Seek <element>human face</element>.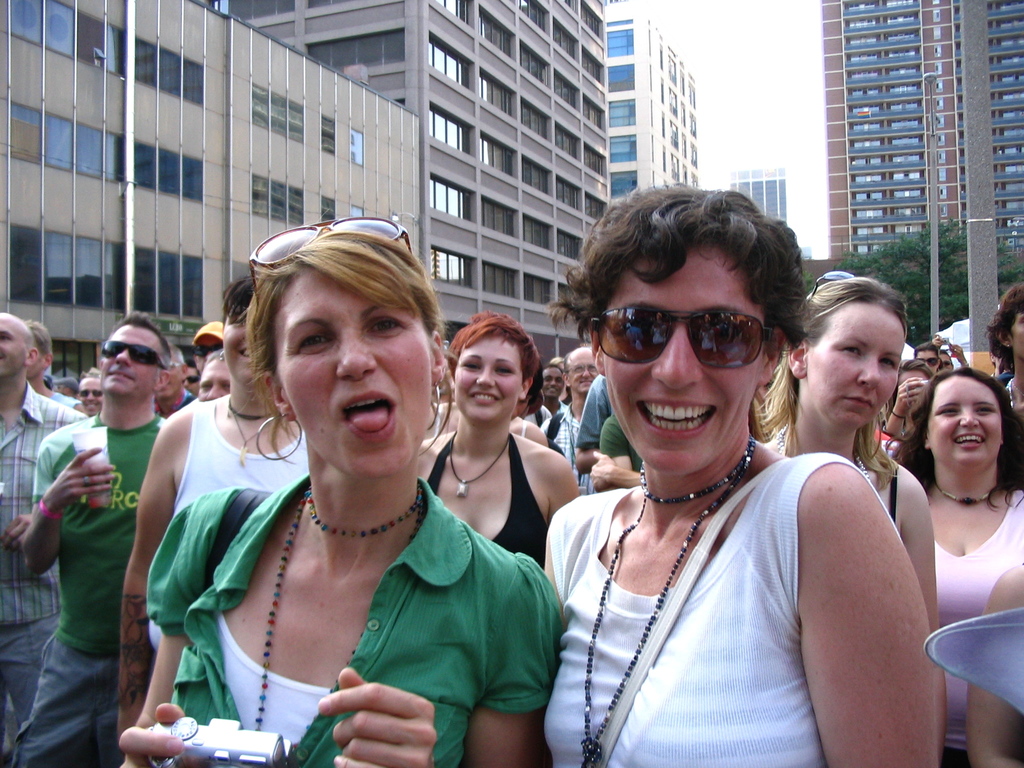
left=801, top=300, right=900, bottom=428.
